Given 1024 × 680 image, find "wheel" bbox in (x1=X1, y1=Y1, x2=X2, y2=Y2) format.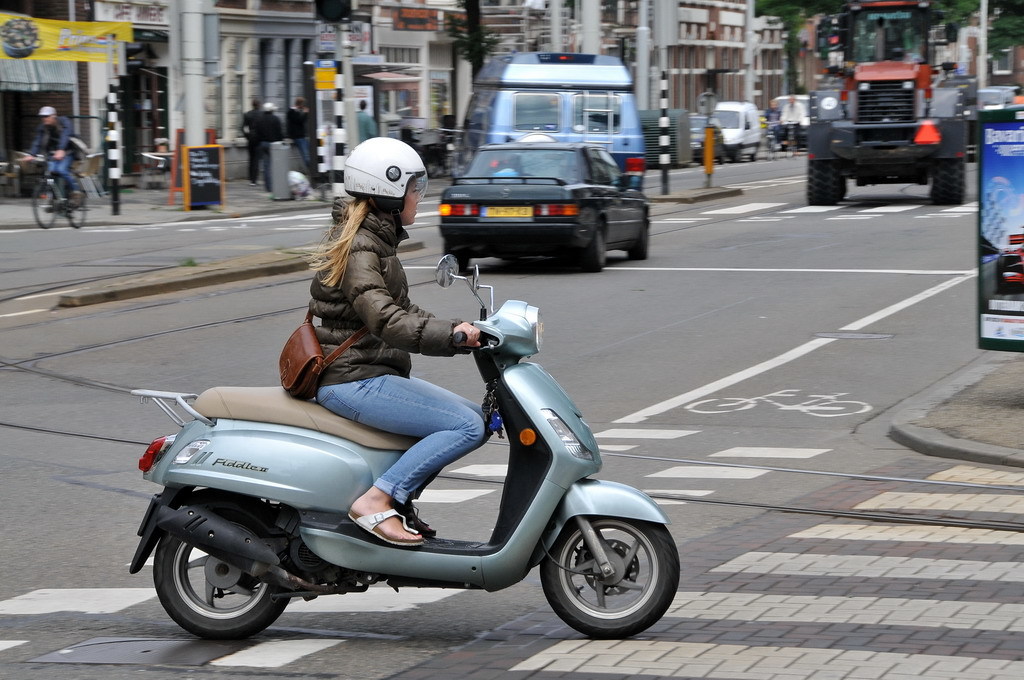
(x1=631, y1=221, x2=651, y2=260).
